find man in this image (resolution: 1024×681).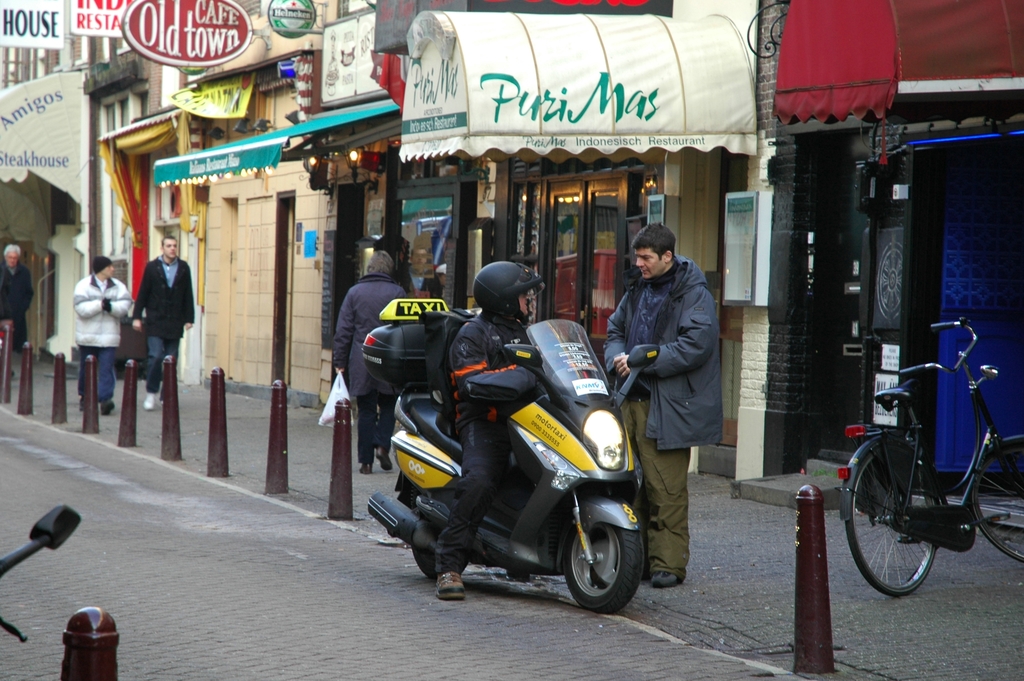
[134, 229, 199, 412].
